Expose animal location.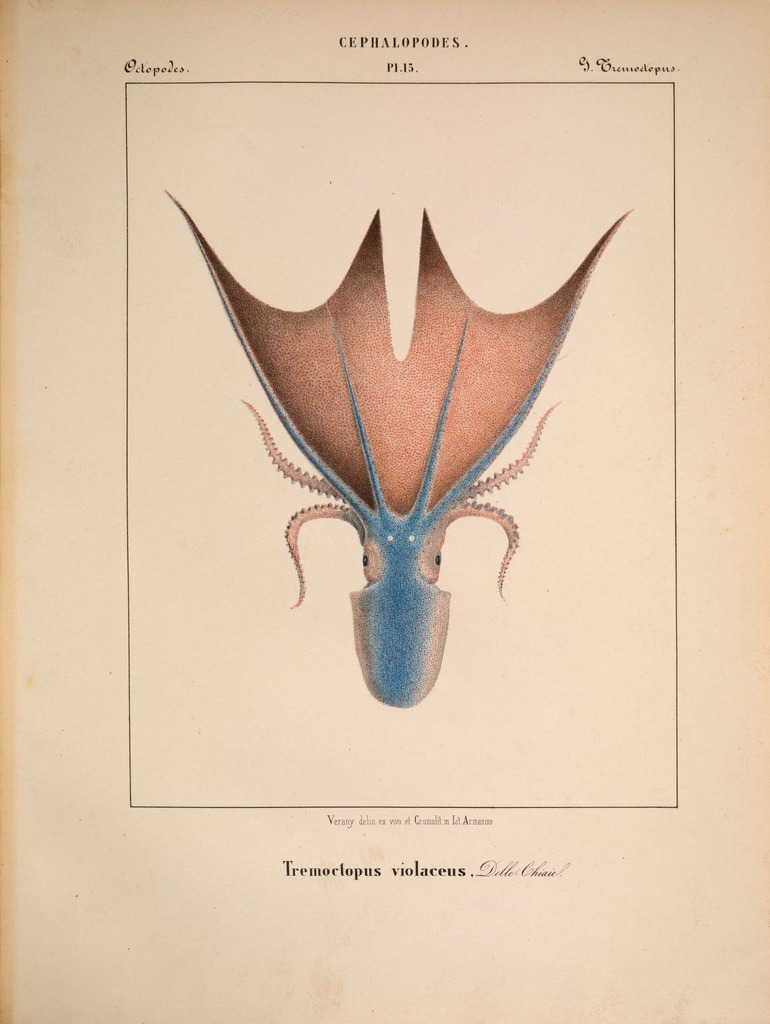
Exposed at left=169, top=192, right=648, bottom=717.
